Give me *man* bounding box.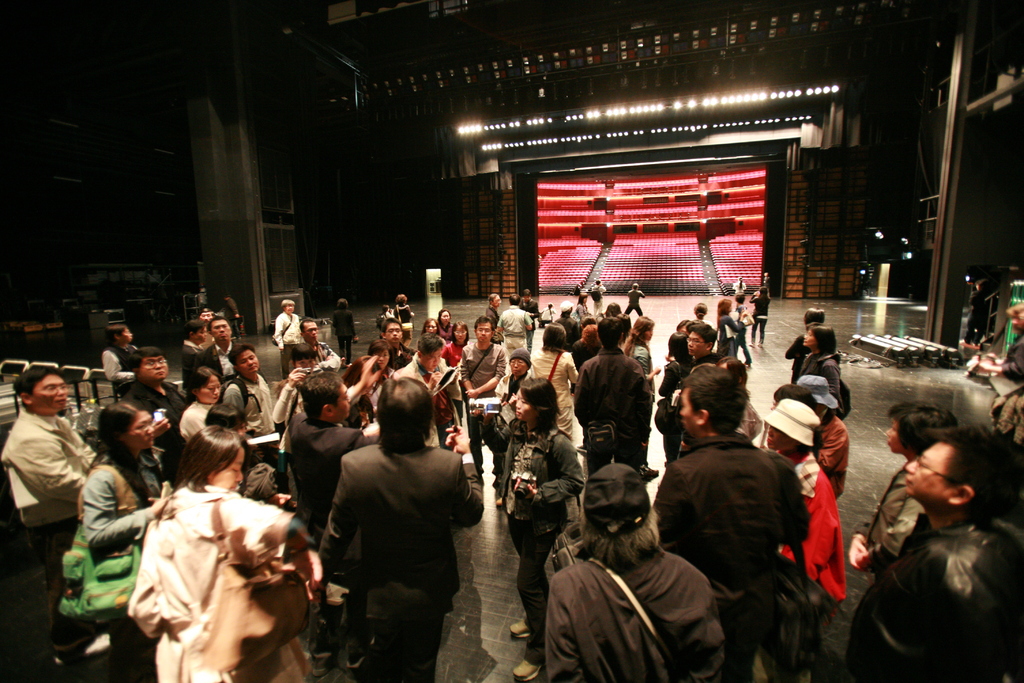
{"left": 648, "top": 368, "right": 831, "bottom": 669}.
